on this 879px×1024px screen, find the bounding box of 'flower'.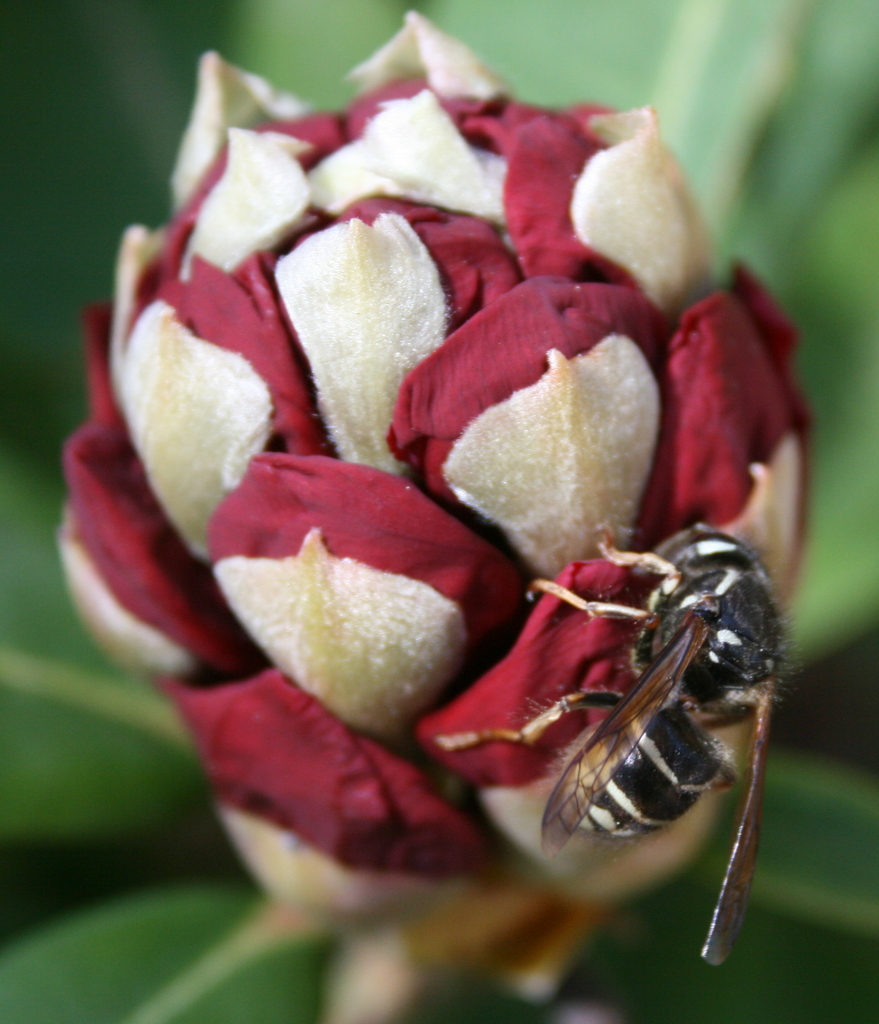
Bounding box: detection(34, 2, 831, 1023).
